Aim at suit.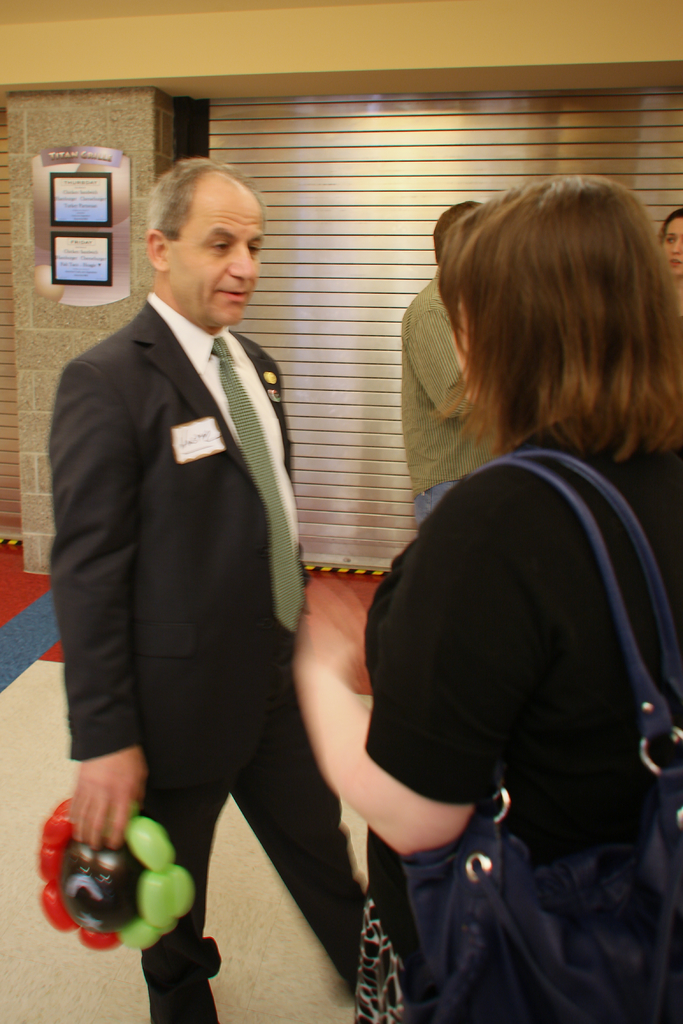
Aimed at (left=44, top=181, right=330, bottom=963).
